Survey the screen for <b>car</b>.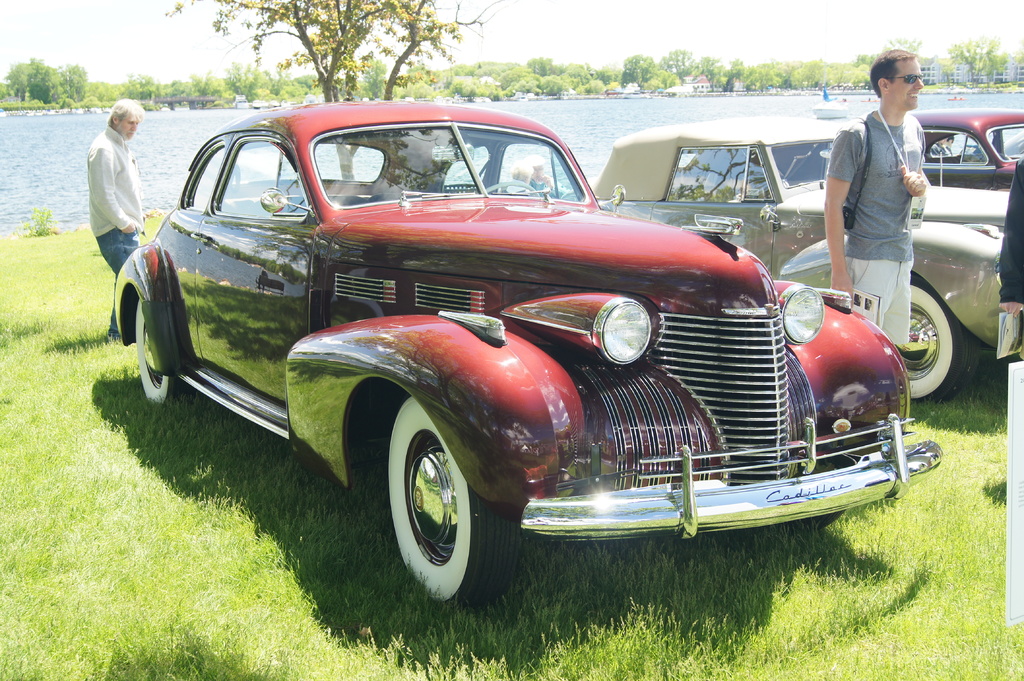
Survey found: [left=111, top=100, right=943, bottom=611].
